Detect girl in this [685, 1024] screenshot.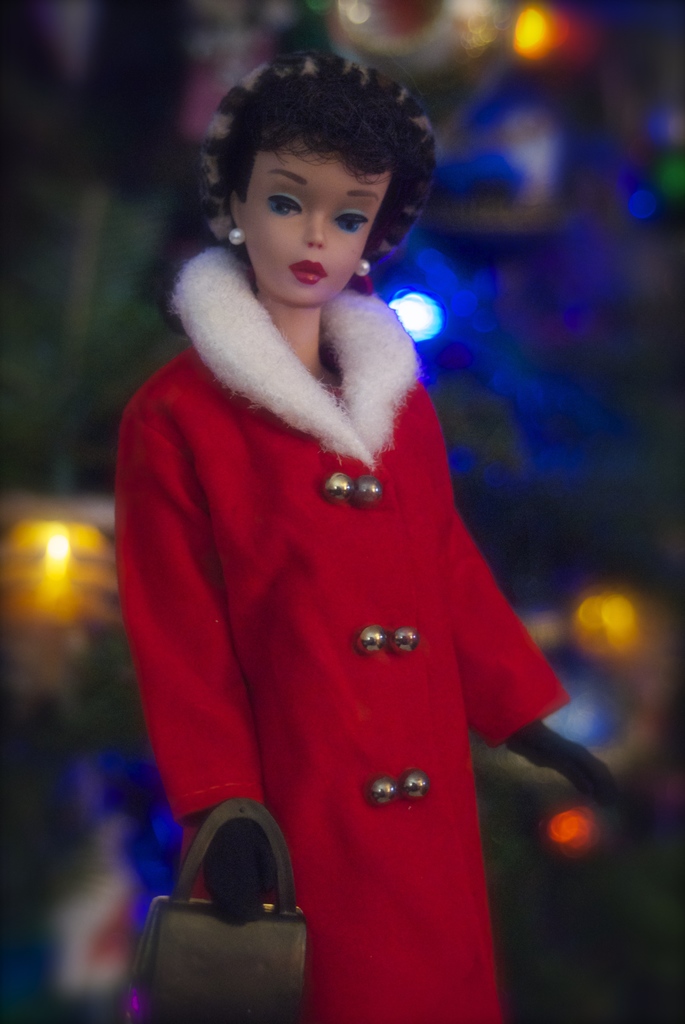
Detection: [left=112, top=44, right=572, bottom=1023].
